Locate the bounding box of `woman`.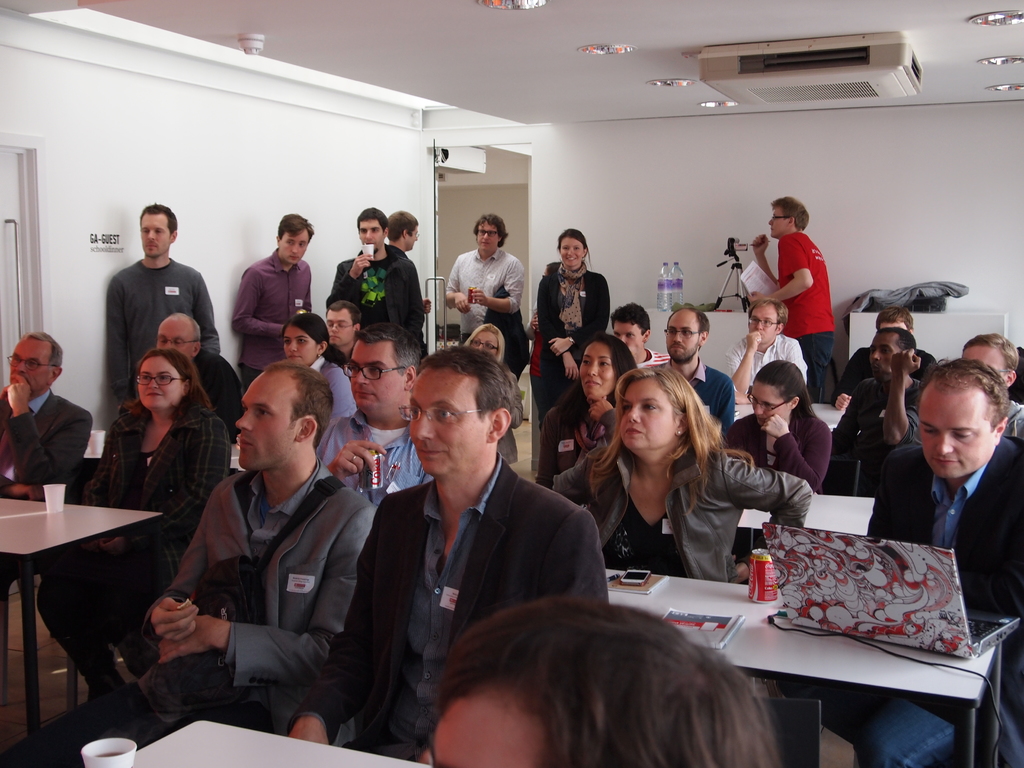
Bounding box: 282,314,363,441.
